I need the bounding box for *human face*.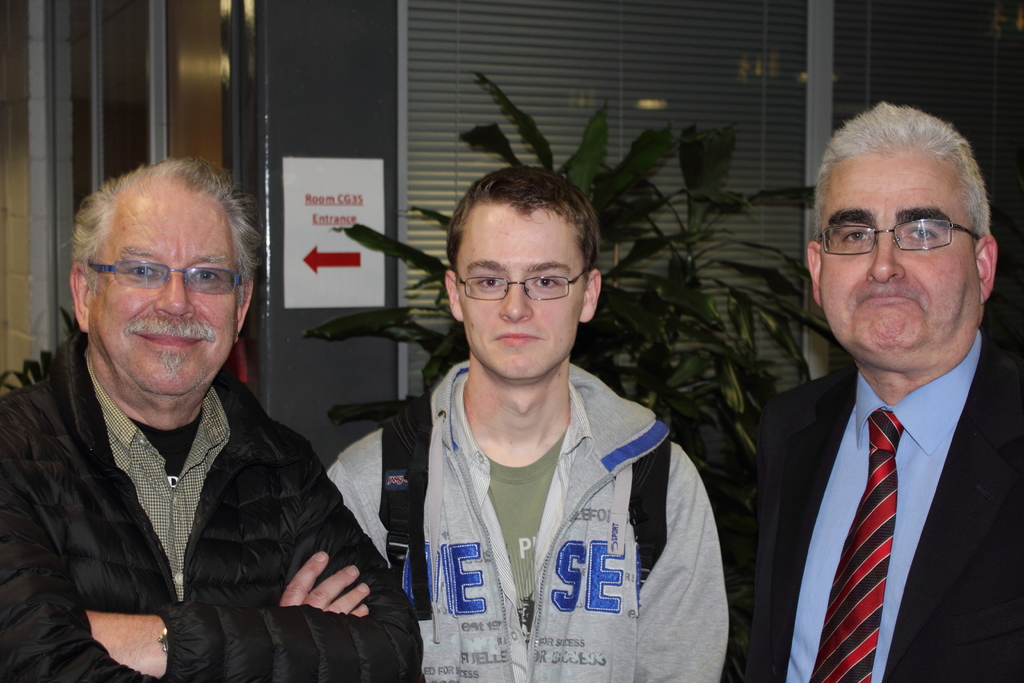
Here it is: 458:208:587:386.
